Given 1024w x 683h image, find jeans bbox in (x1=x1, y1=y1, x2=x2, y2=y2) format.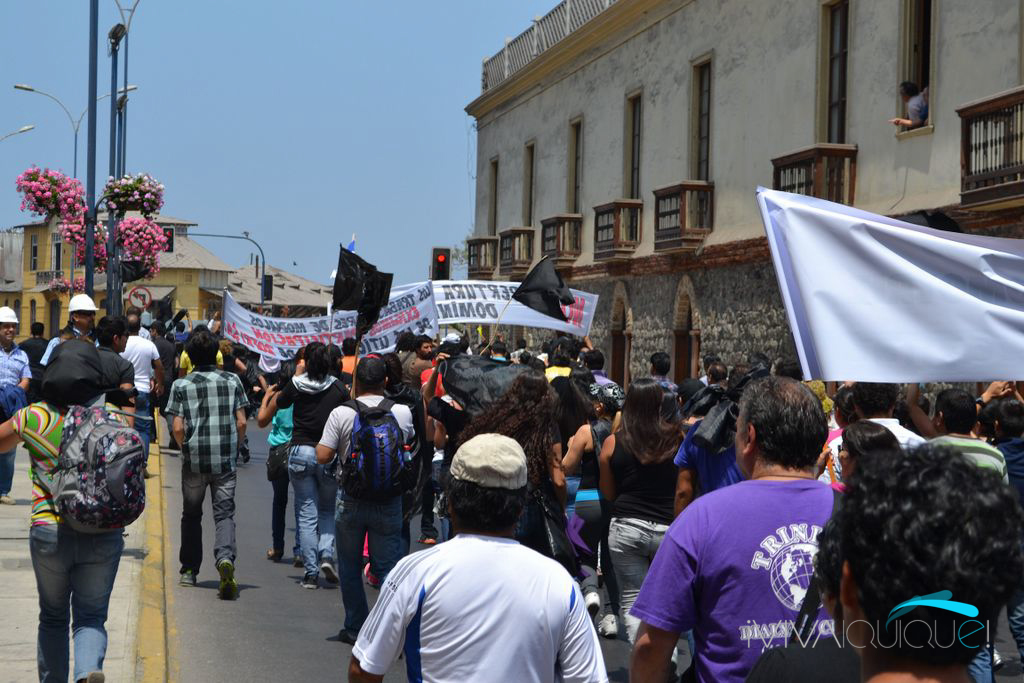
(x1=607, y1=516, x2=671, y2=646).
